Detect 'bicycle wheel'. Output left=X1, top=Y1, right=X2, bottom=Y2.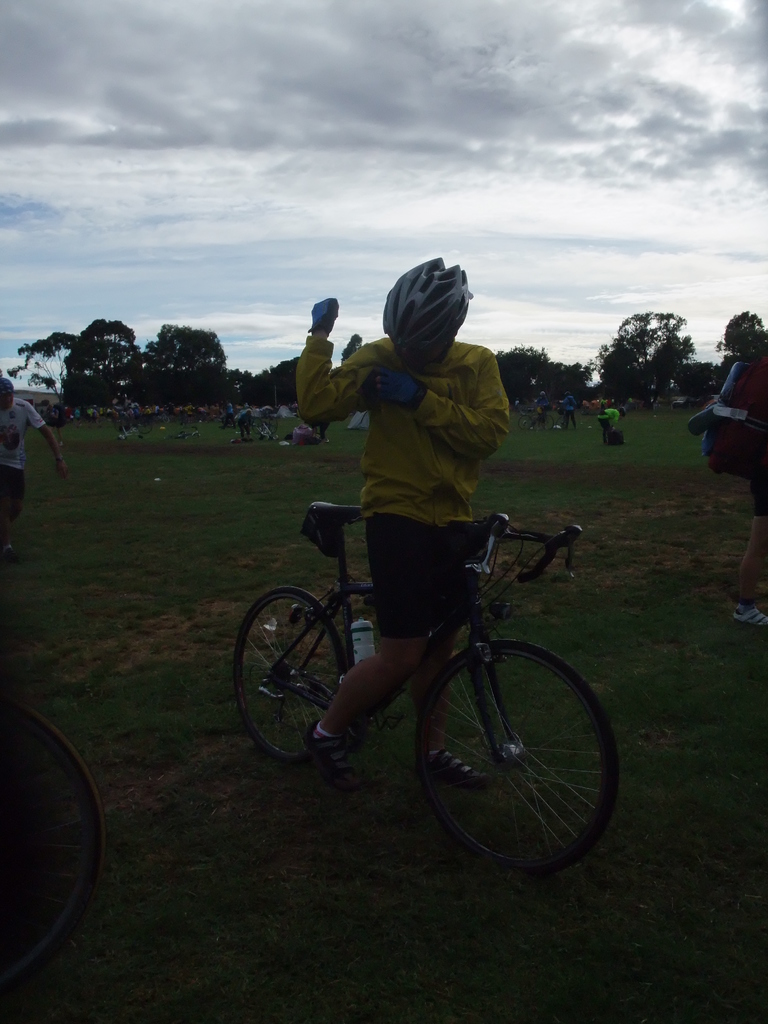
left=408, top=638, right=616, bottom=879.
